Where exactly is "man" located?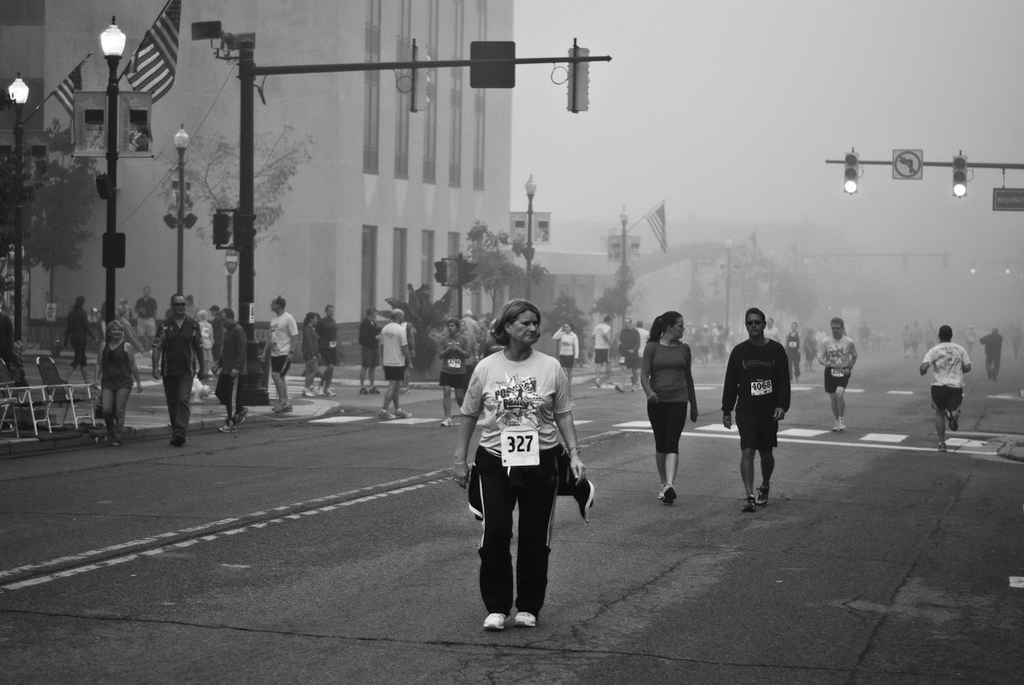
Its bounding box is {"x1": 376, "y1": 311, "x2": 410, "y2": 419}.
